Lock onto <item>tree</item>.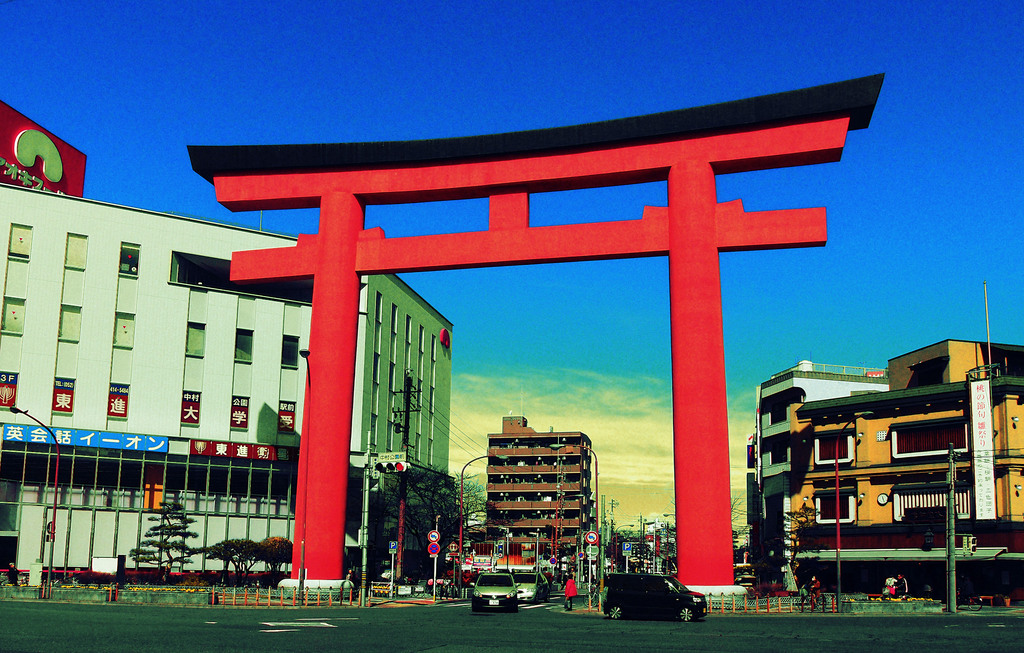
Locked: detection(203, 536, 260, 582).
